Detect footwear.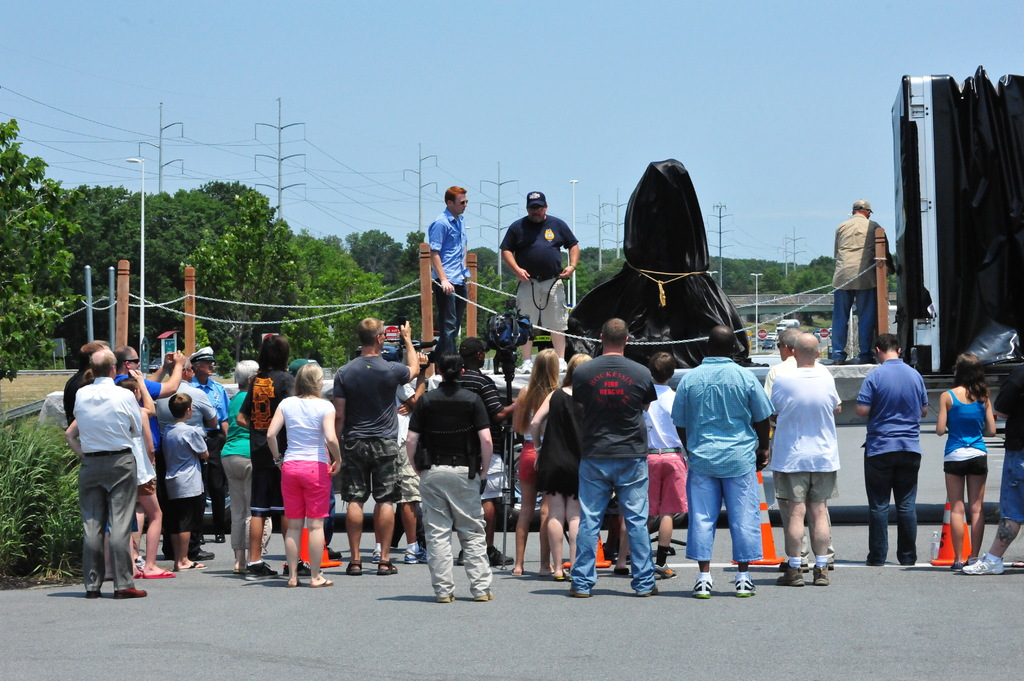
Detected at 285, 579, 298, 590.
